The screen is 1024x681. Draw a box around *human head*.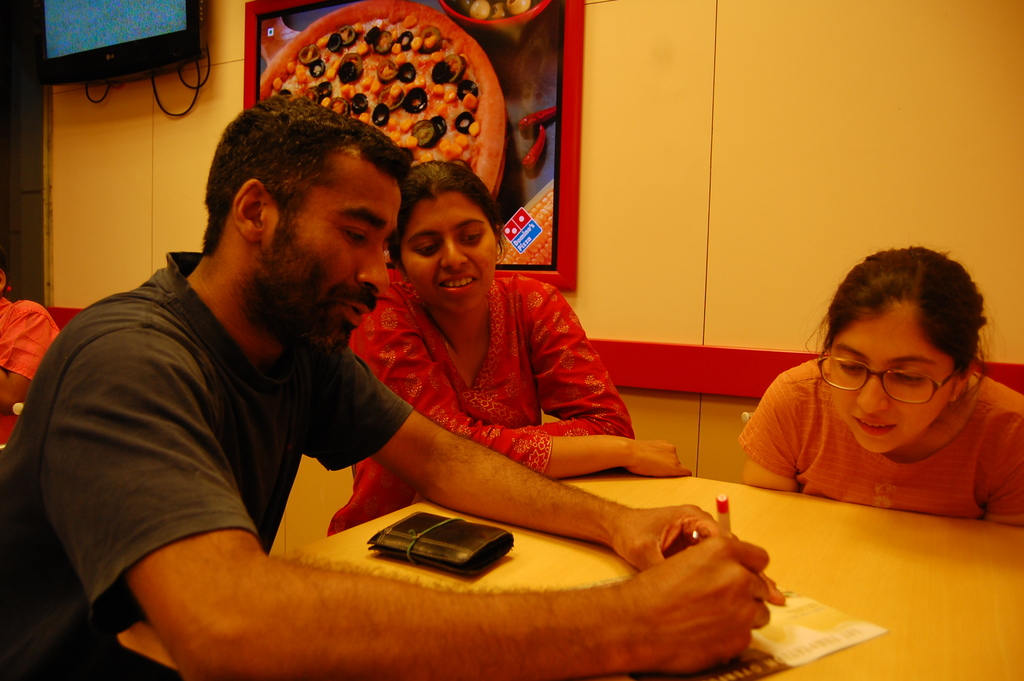
[817,243,991,455].
